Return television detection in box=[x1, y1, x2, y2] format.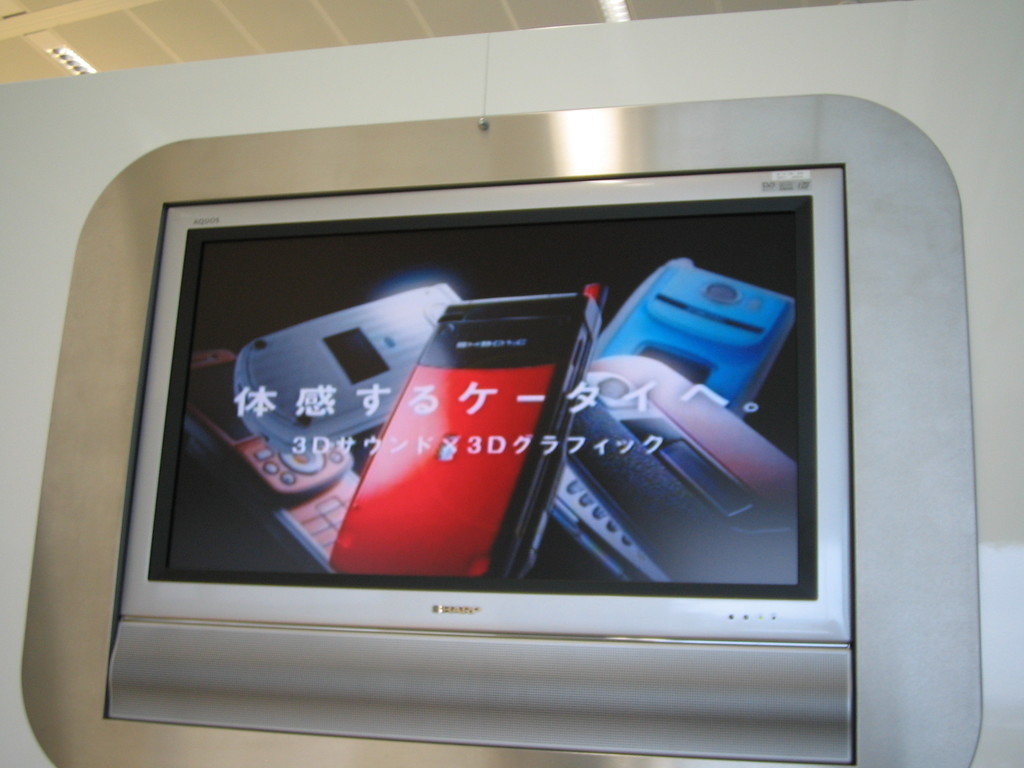
box=[108, 166, 855, 766].
